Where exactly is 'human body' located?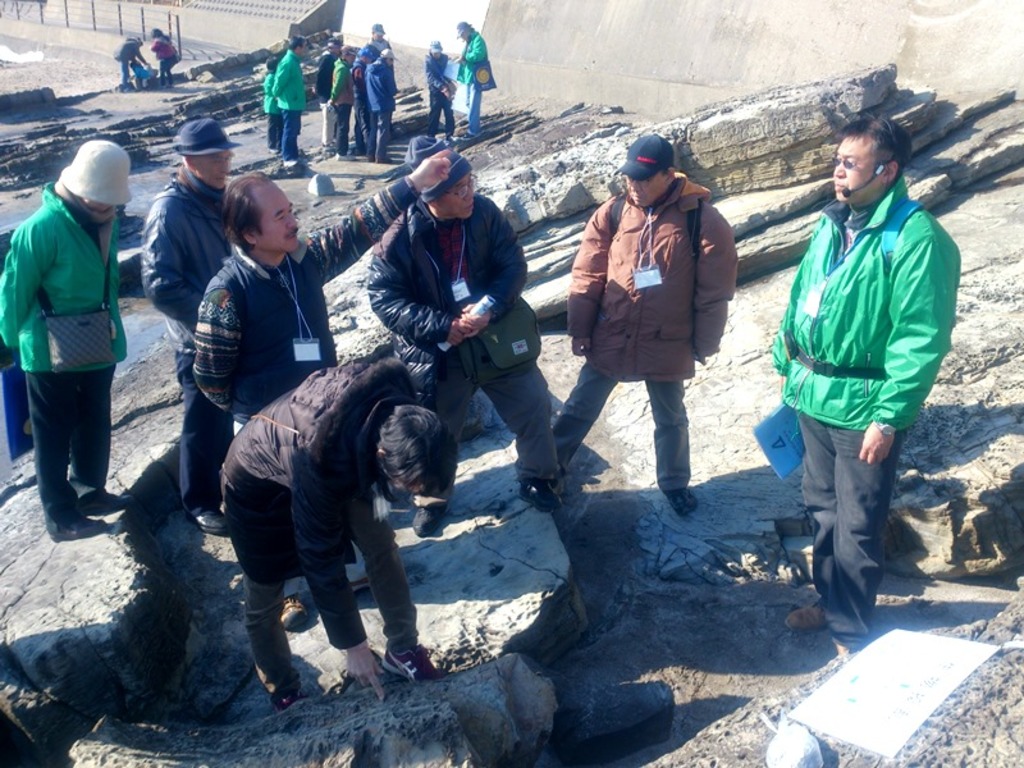
Its bounding box is [left=428, top=44, right=457, bottom=141].
